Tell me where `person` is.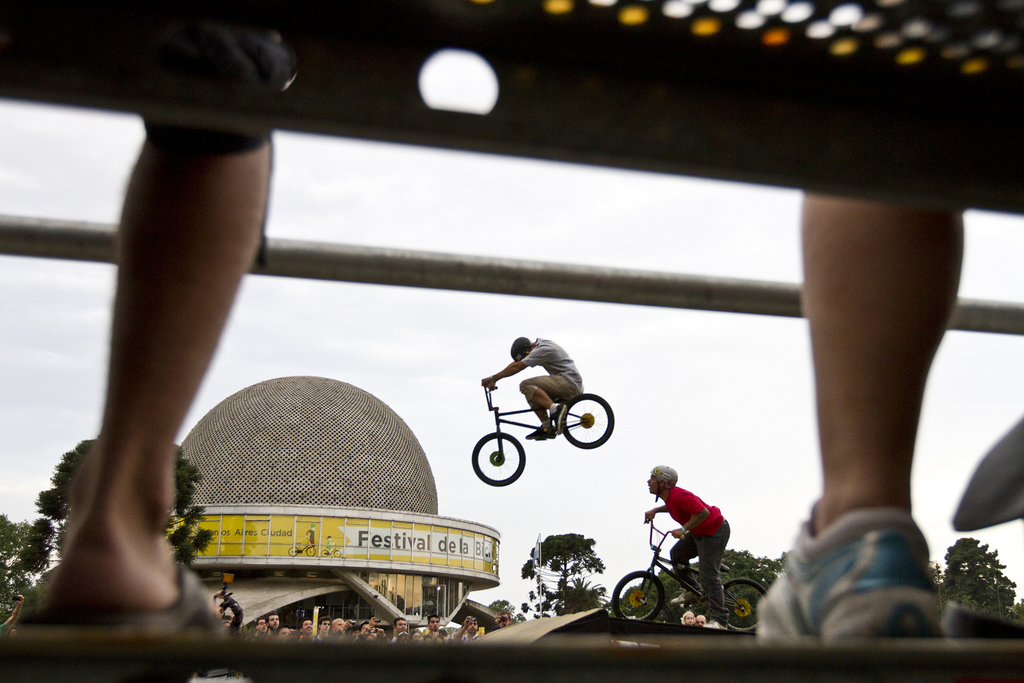
`person` is at crop(750, 192, 972, 646).
